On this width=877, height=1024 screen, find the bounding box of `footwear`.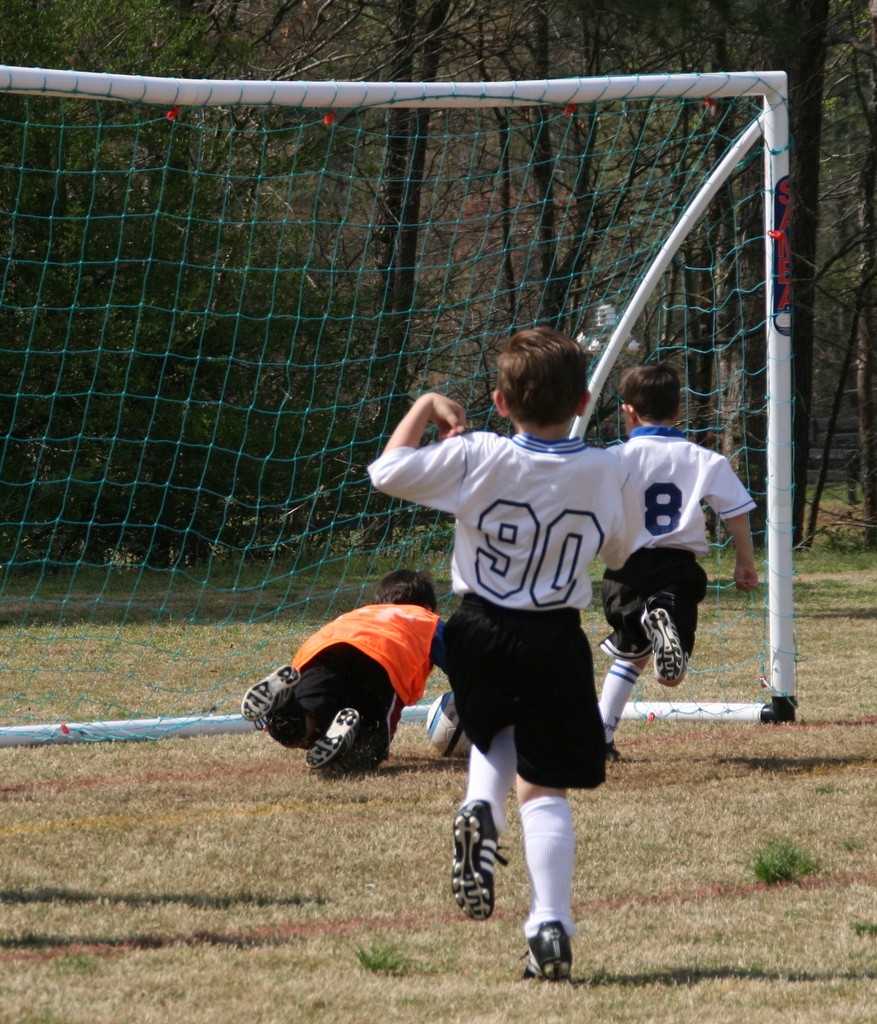
Bounding box: <region>527, 919, 572, 986</region>.
